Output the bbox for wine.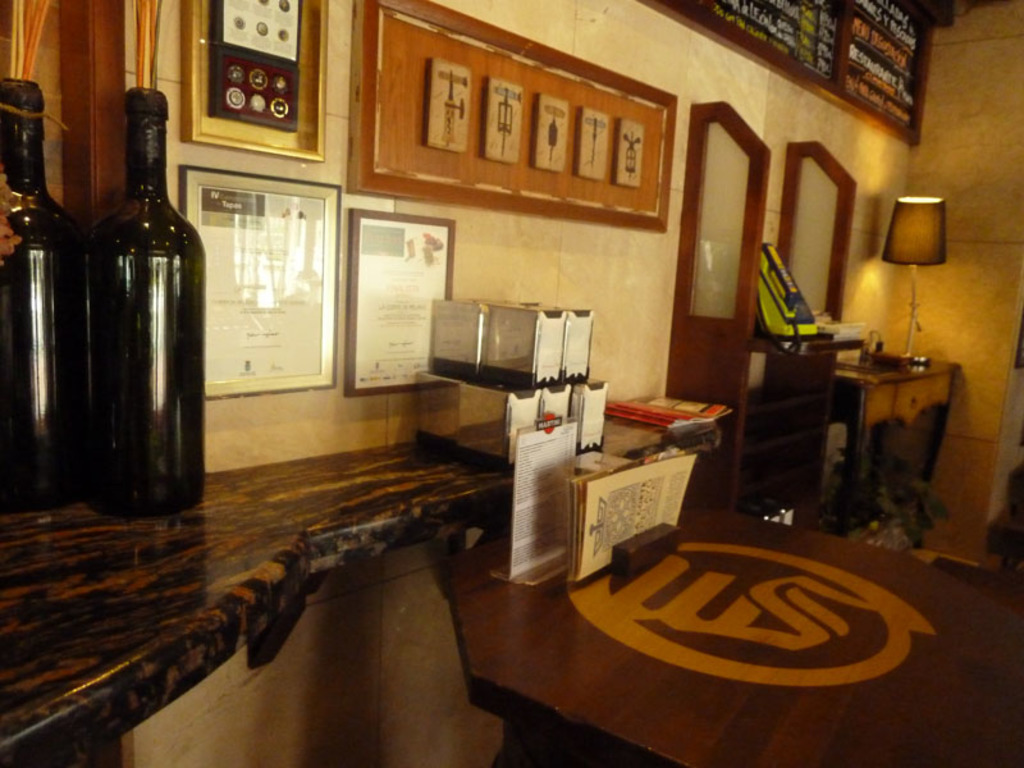
76,77,207,524.
